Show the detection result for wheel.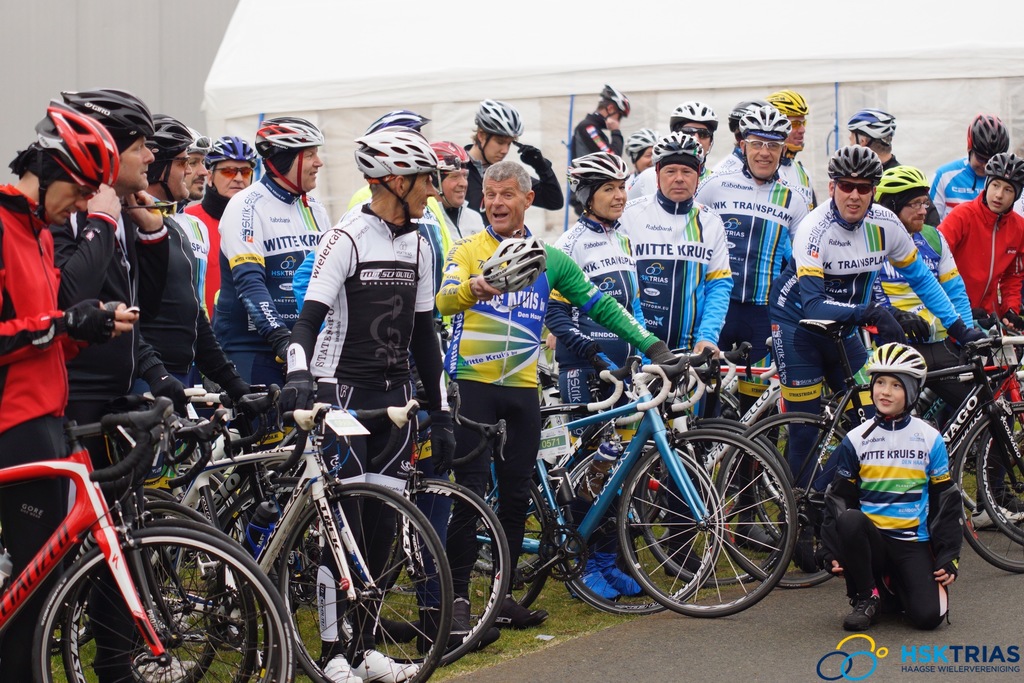
<bbox>974, 411, 1023, 537</bbox>.
